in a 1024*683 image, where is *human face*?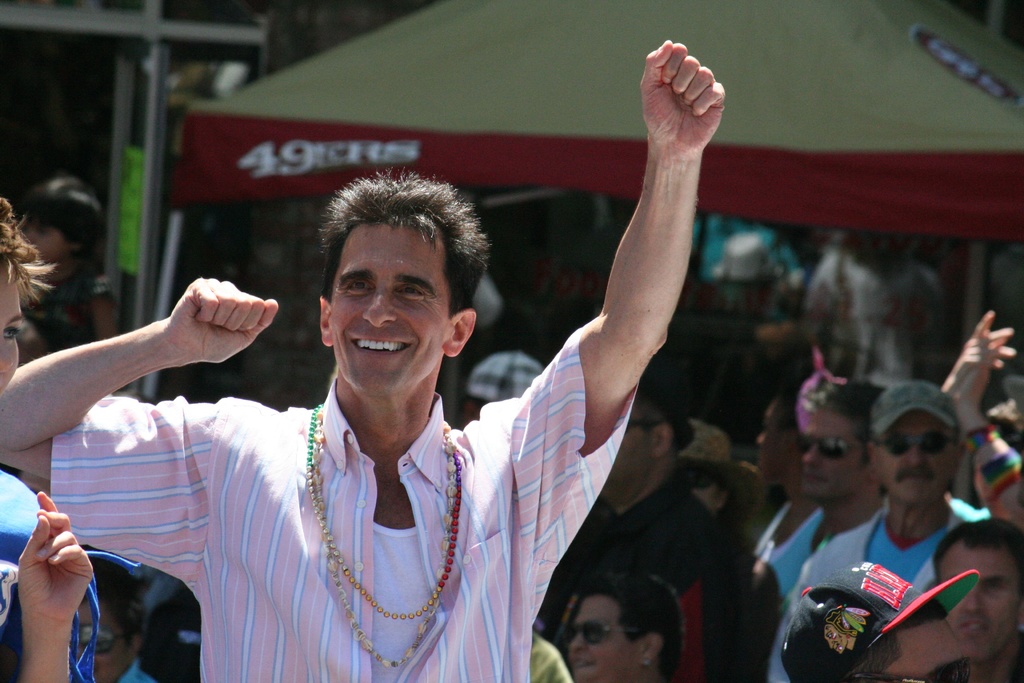
box=[873, 411, 961, 507].
